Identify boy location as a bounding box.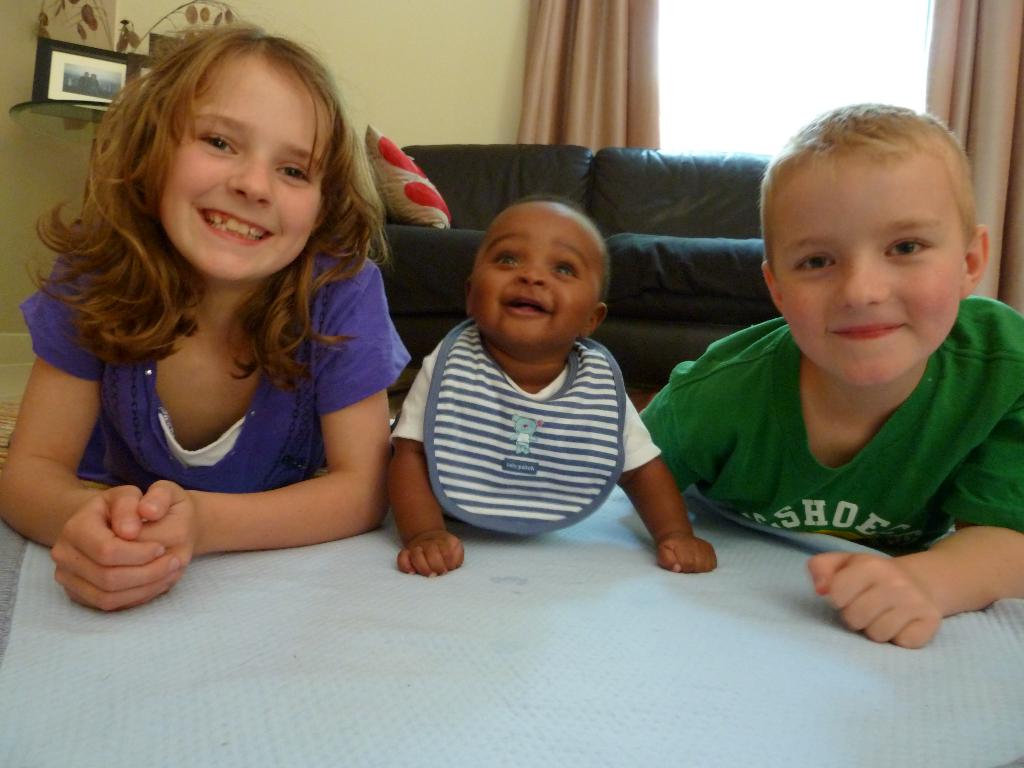
(386, 193, 717, 577).
